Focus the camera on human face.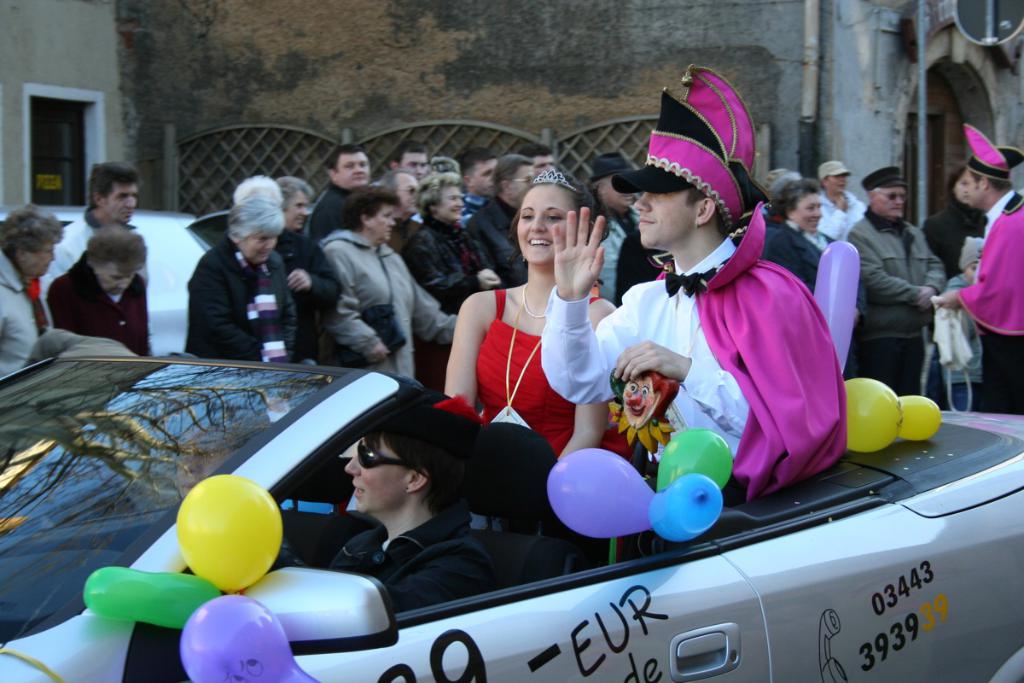
Focus region: x1=520 y1=184 x2=571 y2=261.
